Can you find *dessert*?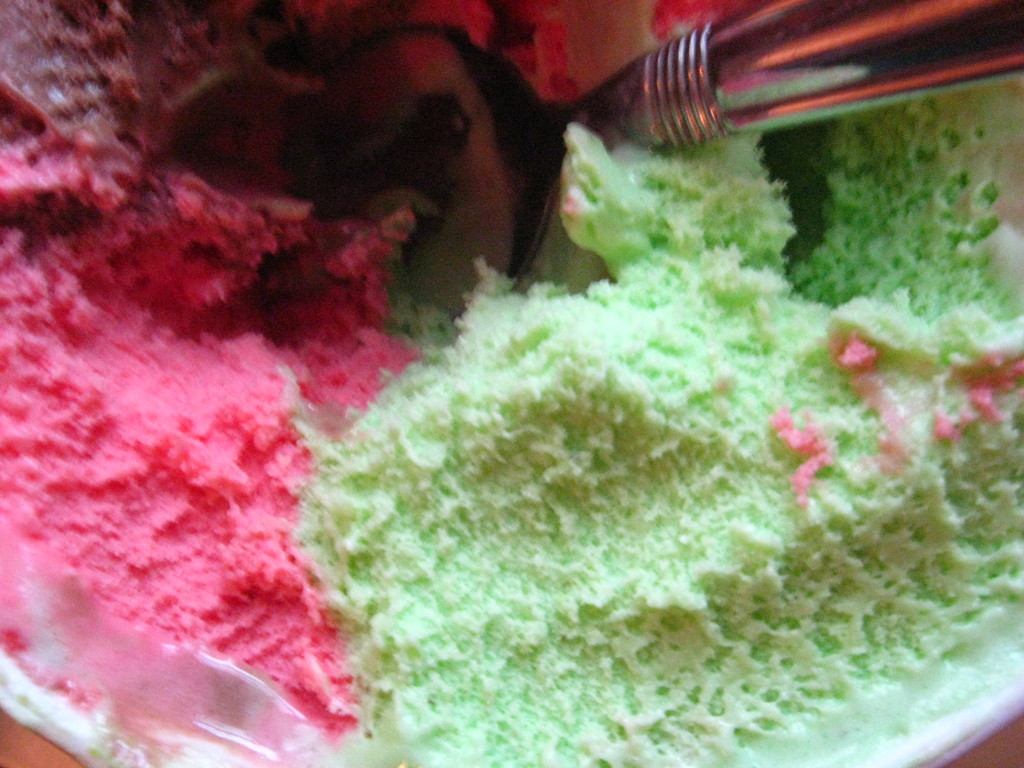
Yes, bounding box: (left=0, top=1, right=1023, bottom=767).
